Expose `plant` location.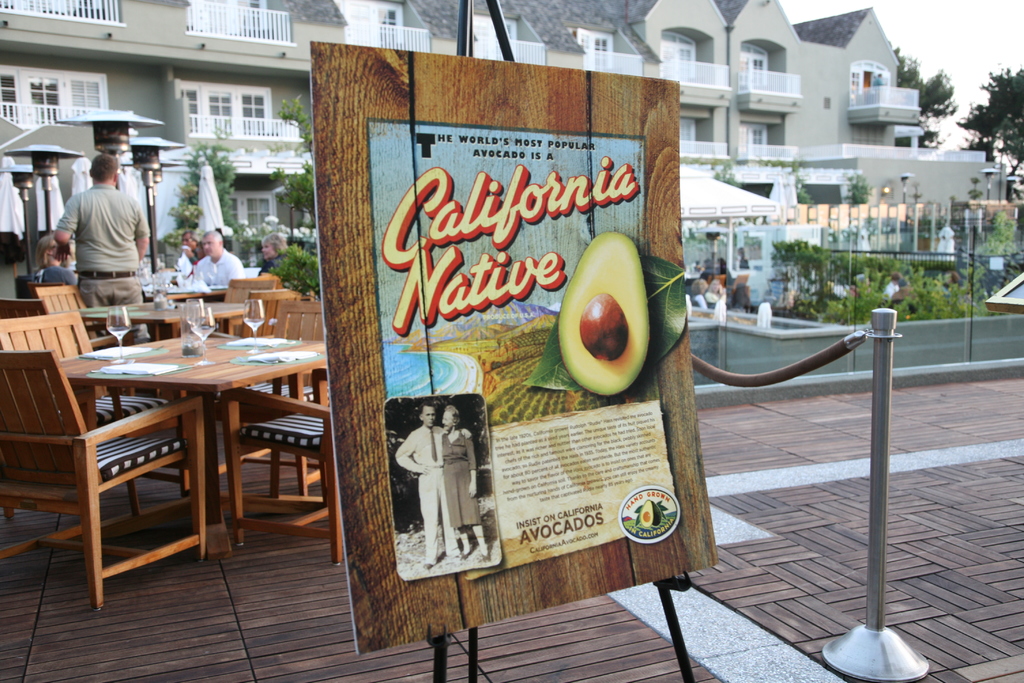
Exposed at (826,250,867,295).
